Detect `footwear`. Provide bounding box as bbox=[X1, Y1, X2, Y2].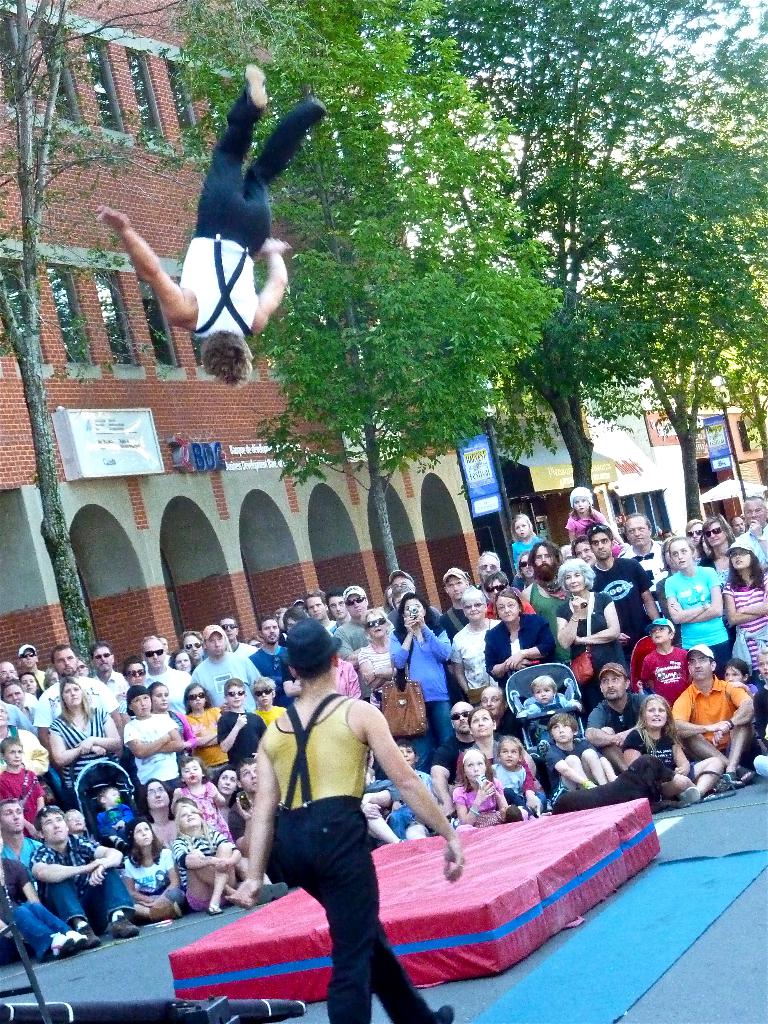
bbox=[424, 1001, 455, 1023].
